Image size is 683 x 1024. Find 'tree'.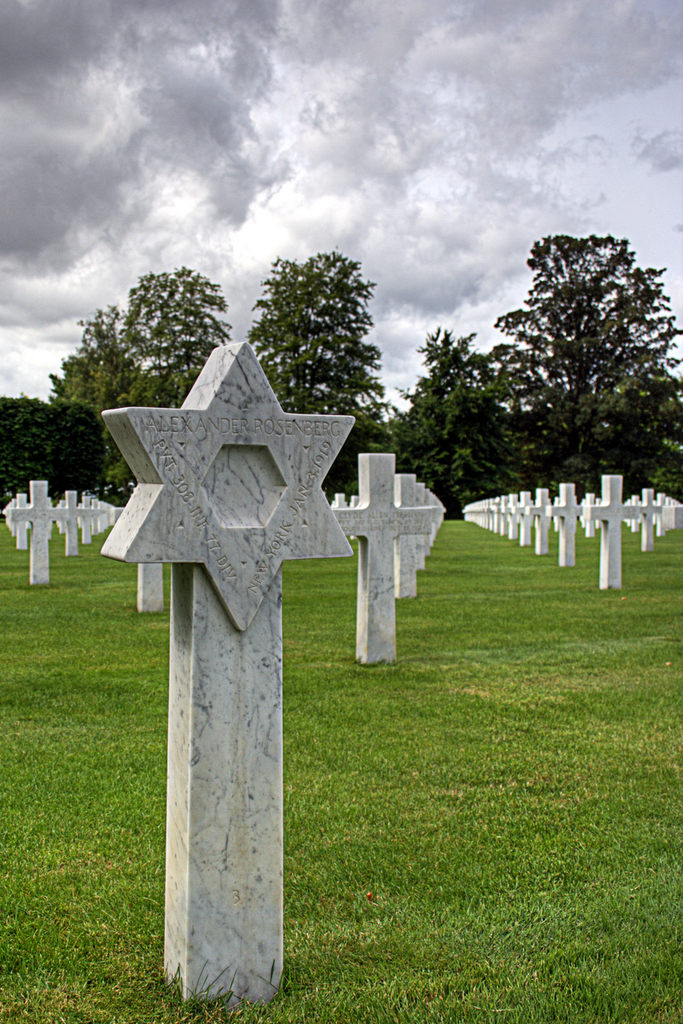
240/247/381/484.
